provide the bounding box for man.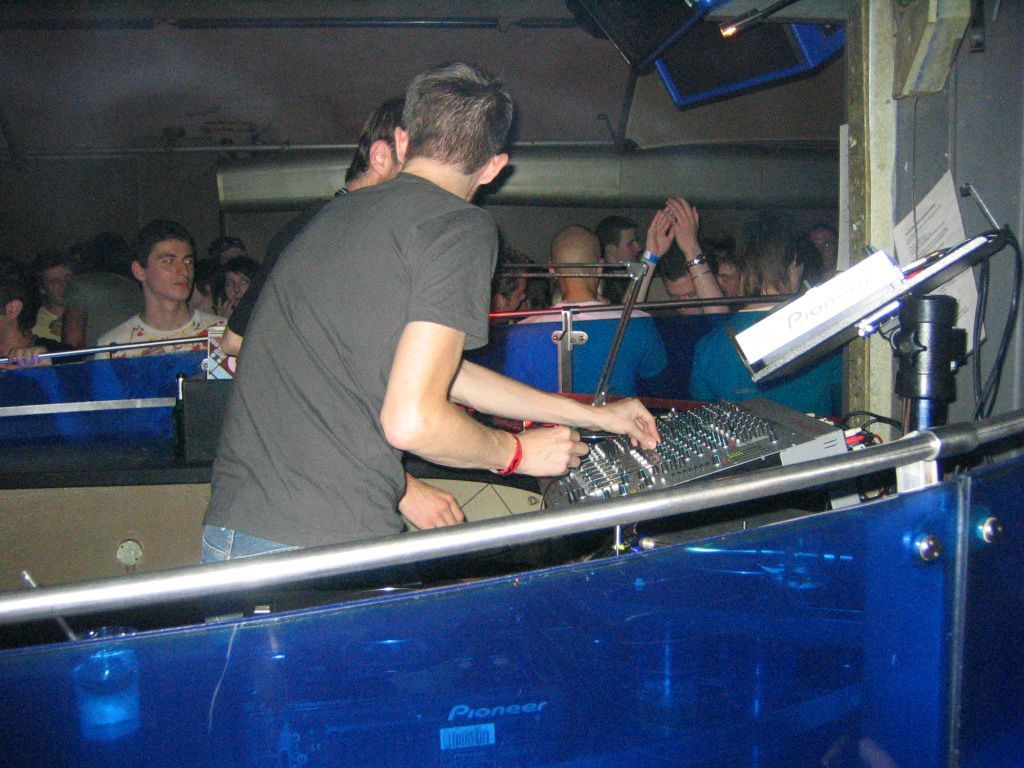
[33, 249, 84, 344].
